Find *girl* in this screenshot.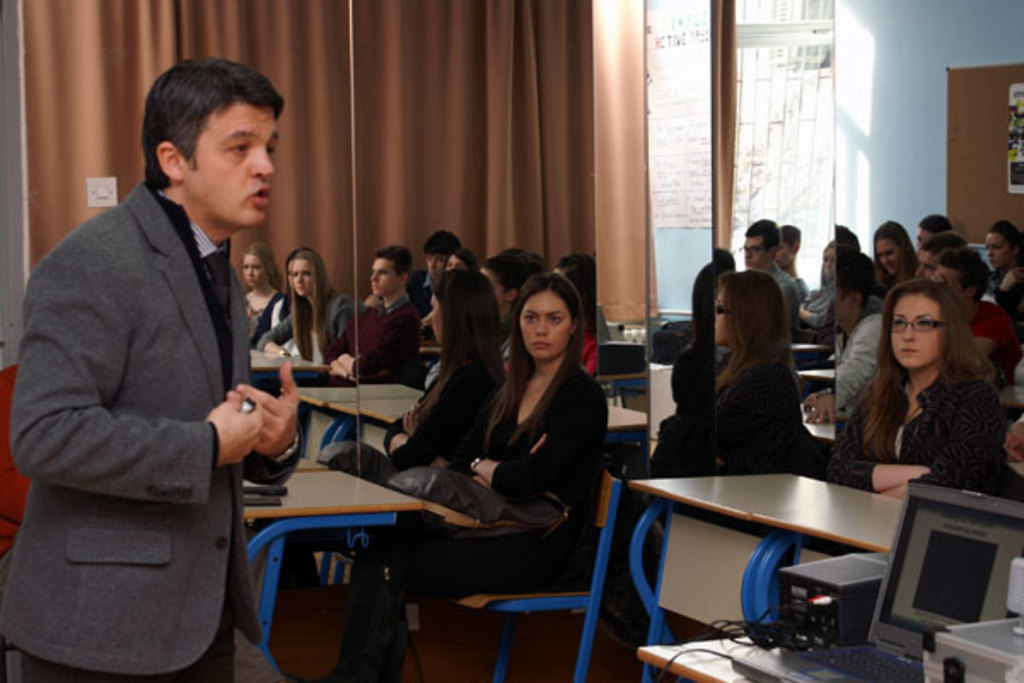
The bounding box for *girl* is box(335, 266, 613, 681).
